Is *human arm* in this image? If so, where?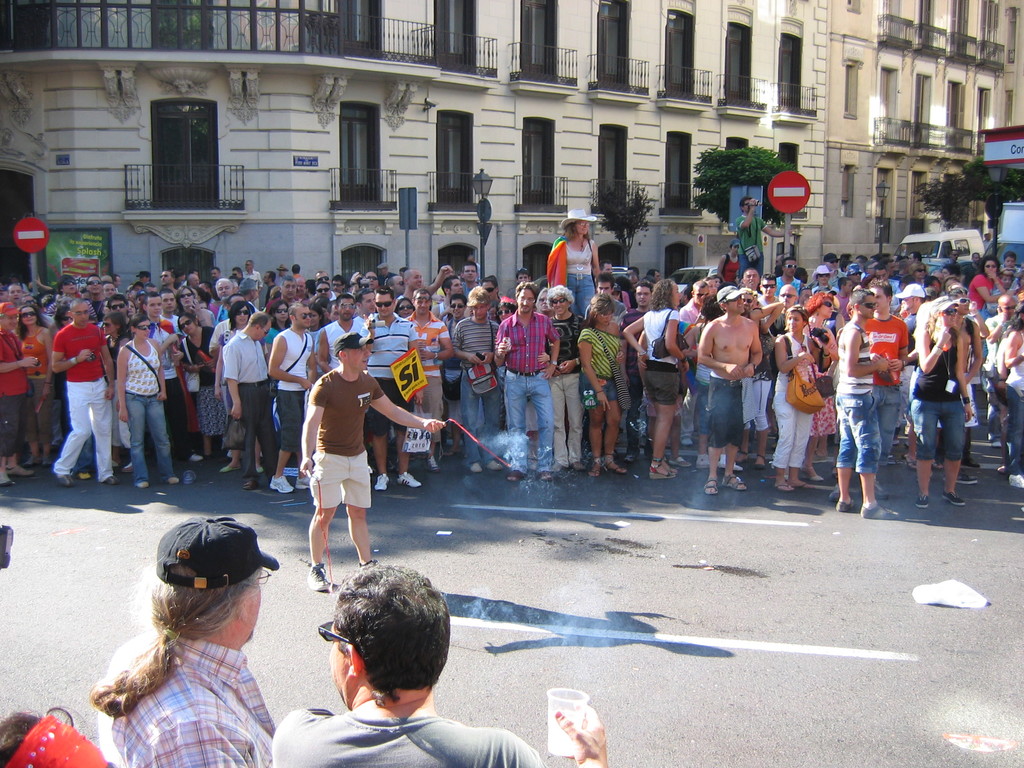
Yes, at <bbox>716, 252, 728, 287</bbox>.
